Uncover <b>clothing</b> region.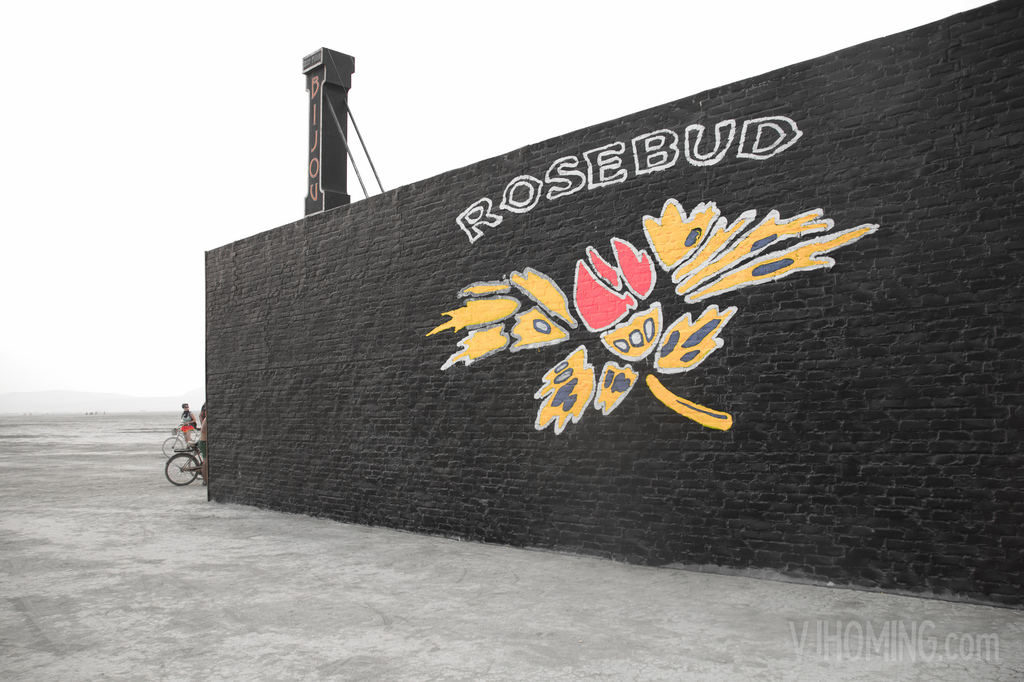
Uncovered: [left=198, top=437, right=209, bottom=459].
